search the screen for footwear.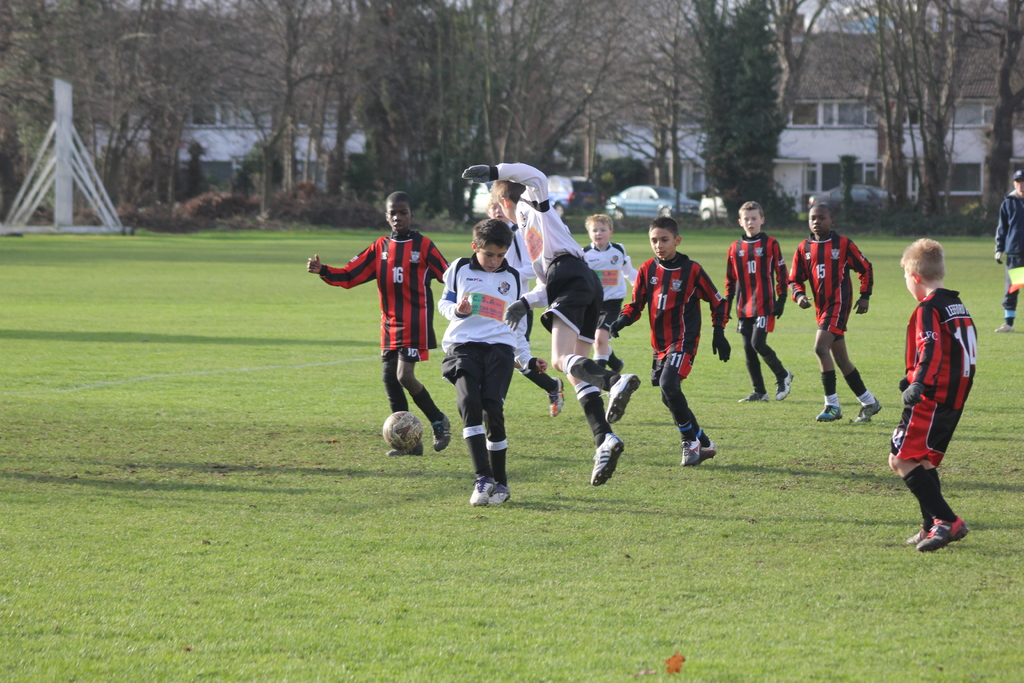
Found at left=737, top=388, right=769, bottom=400.
